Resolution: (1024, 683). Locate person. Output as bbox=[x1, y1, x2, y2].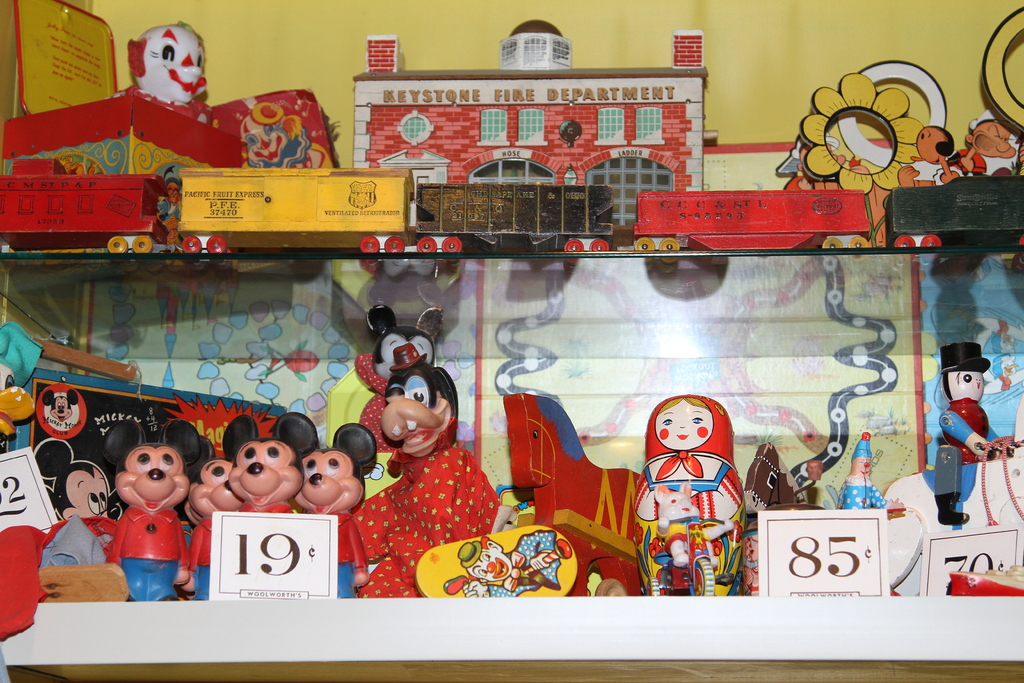
bbox=[137, 24, 193, 102].
